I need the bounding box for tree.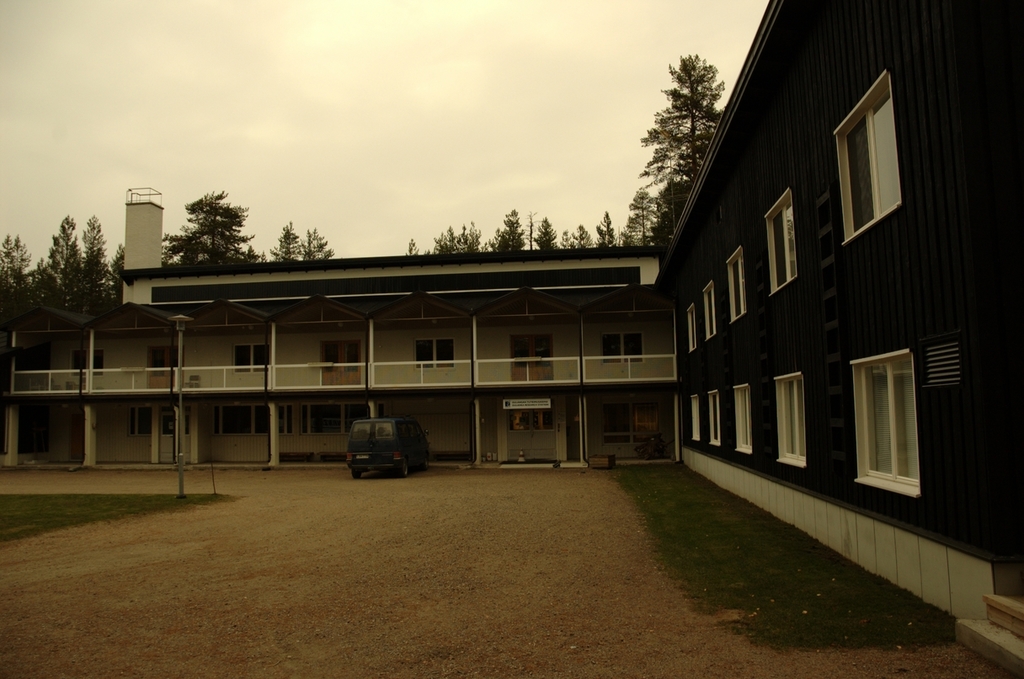
Here it is: <bbox>588, 210, 620, 250</bbox>.
